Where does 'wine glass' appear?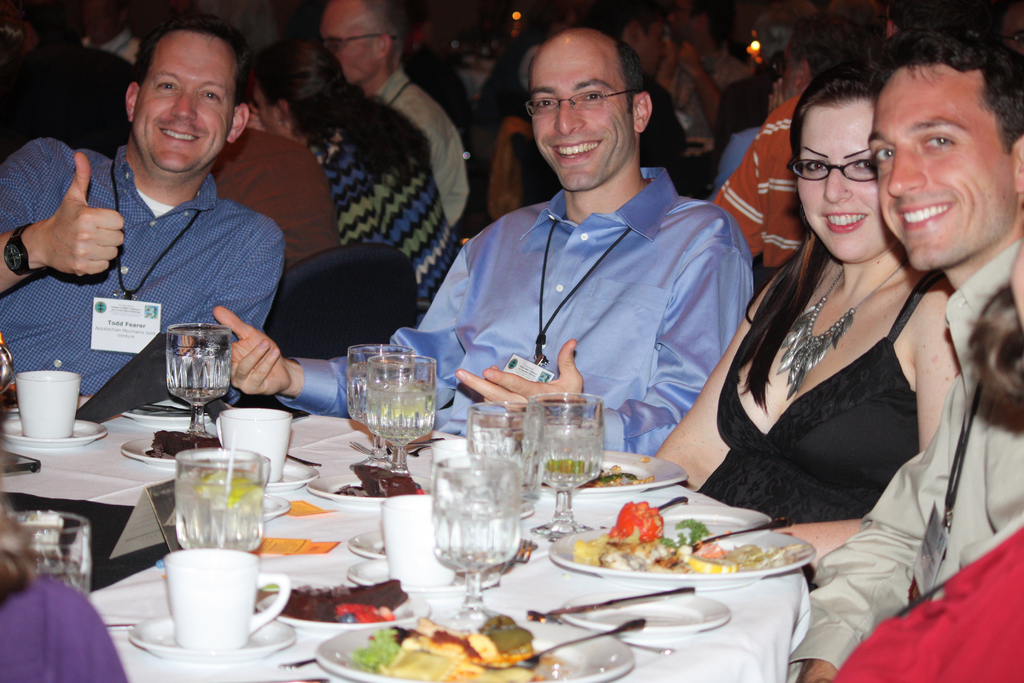
Appears at {"left": 367, "top": 359, "right": 436, "bottom": 472}.
